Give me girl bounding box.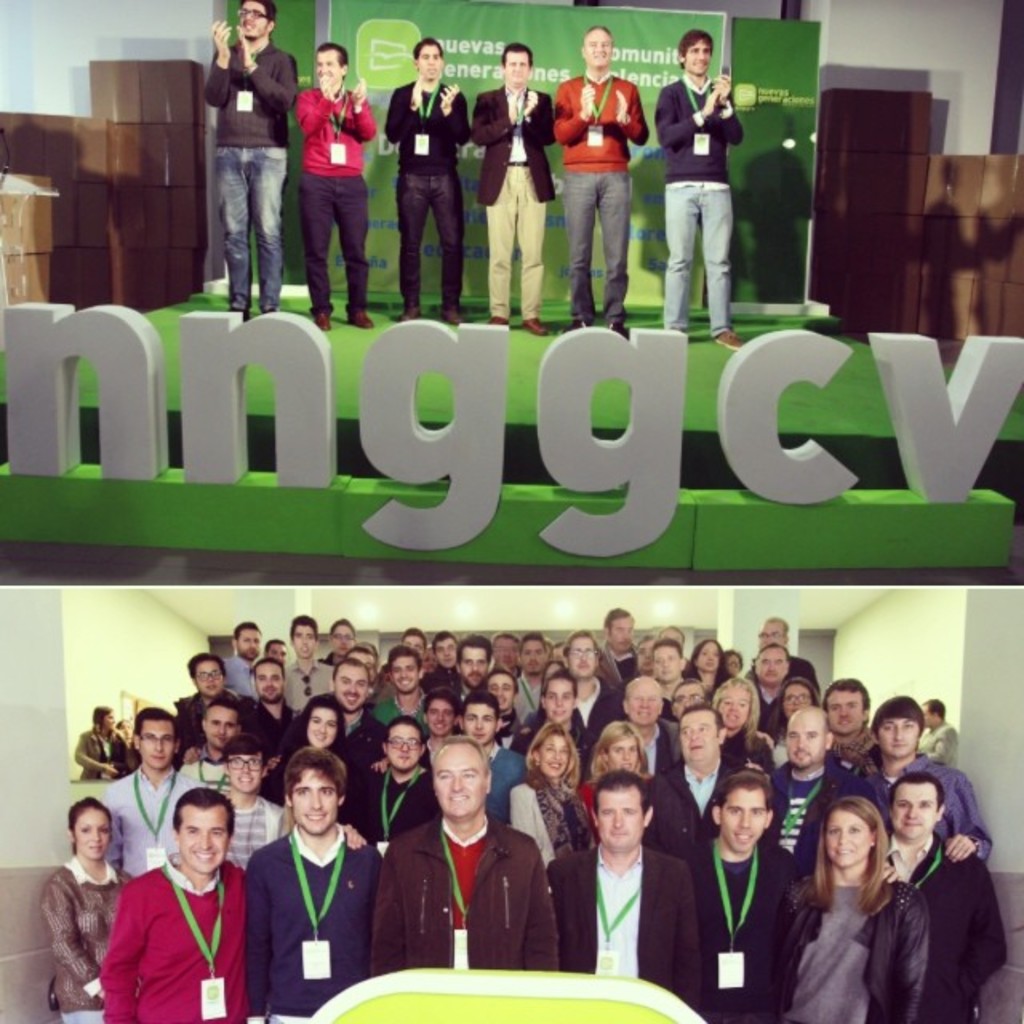
{"left": 270, "top": 699, "right": 363, "bottom": 816}.
